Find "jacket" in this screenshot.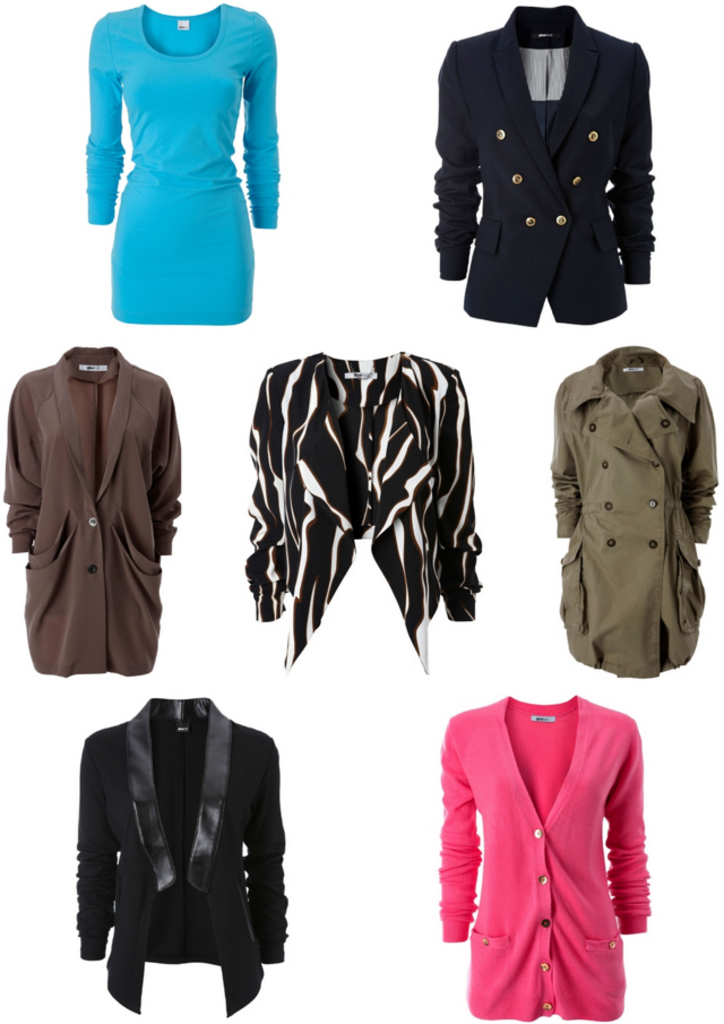
The bounding box for "jacket" is [left=546, top=322, right=722, bottom=671].
